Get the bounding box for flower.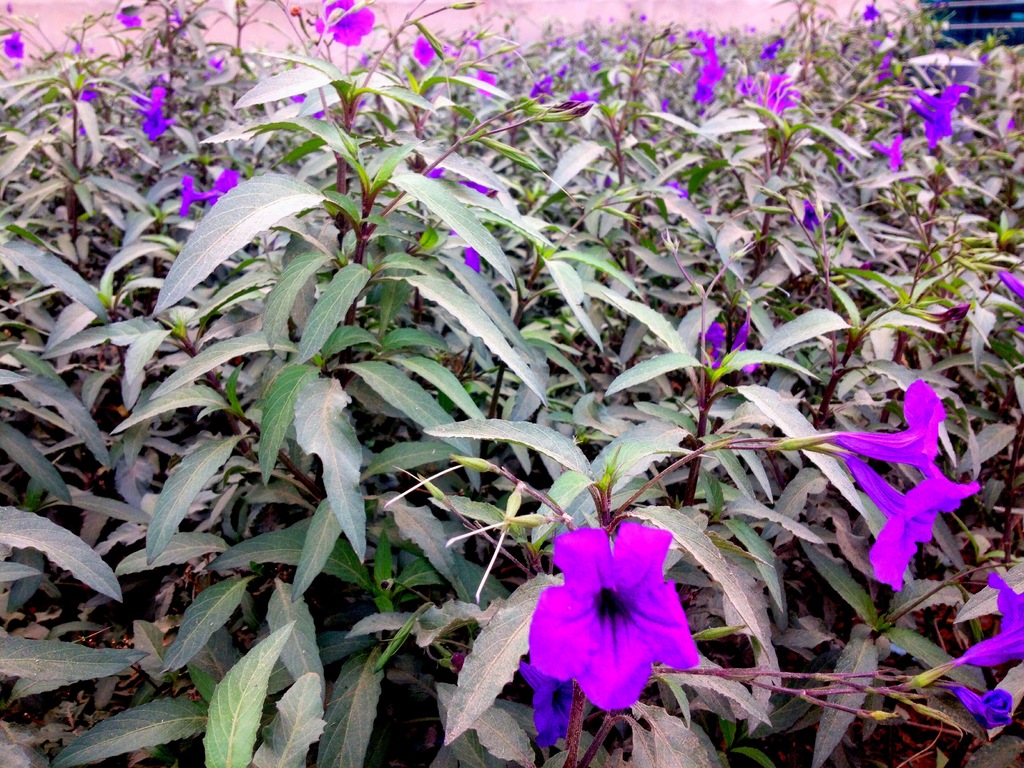
x1=75 y1=89 x2=103 y2=108.
